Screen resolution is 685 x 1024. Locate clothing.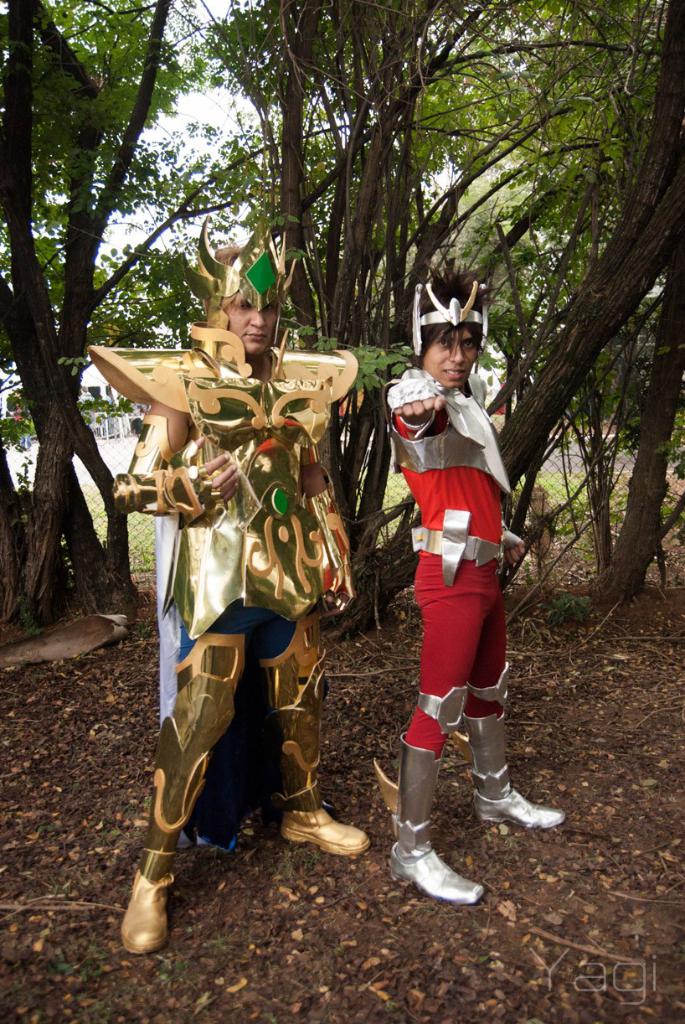
detection(388, 370, 507, 846).
